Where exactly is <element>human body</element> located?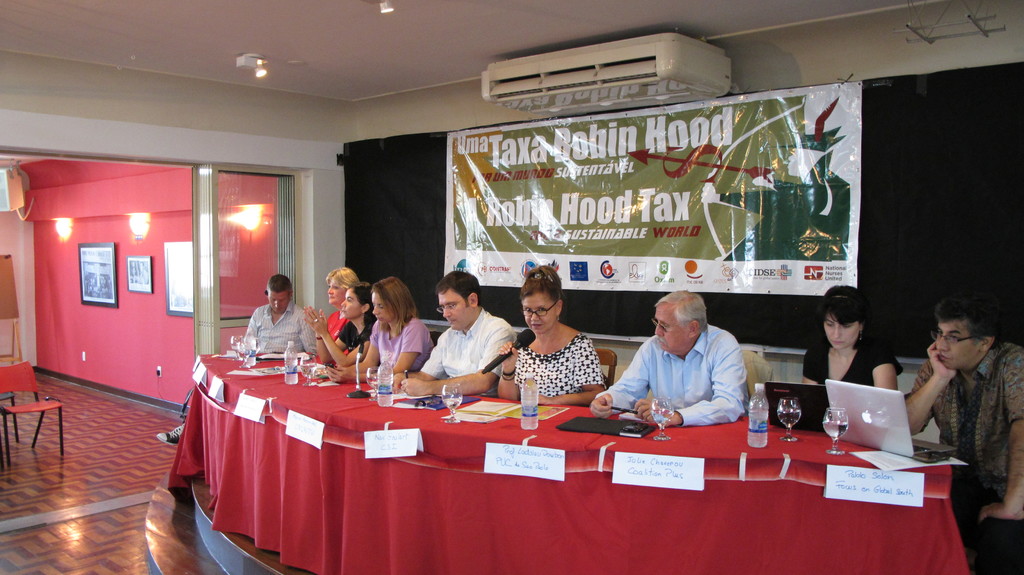
Its bounding box is detection(499, 275, 615, 414).
